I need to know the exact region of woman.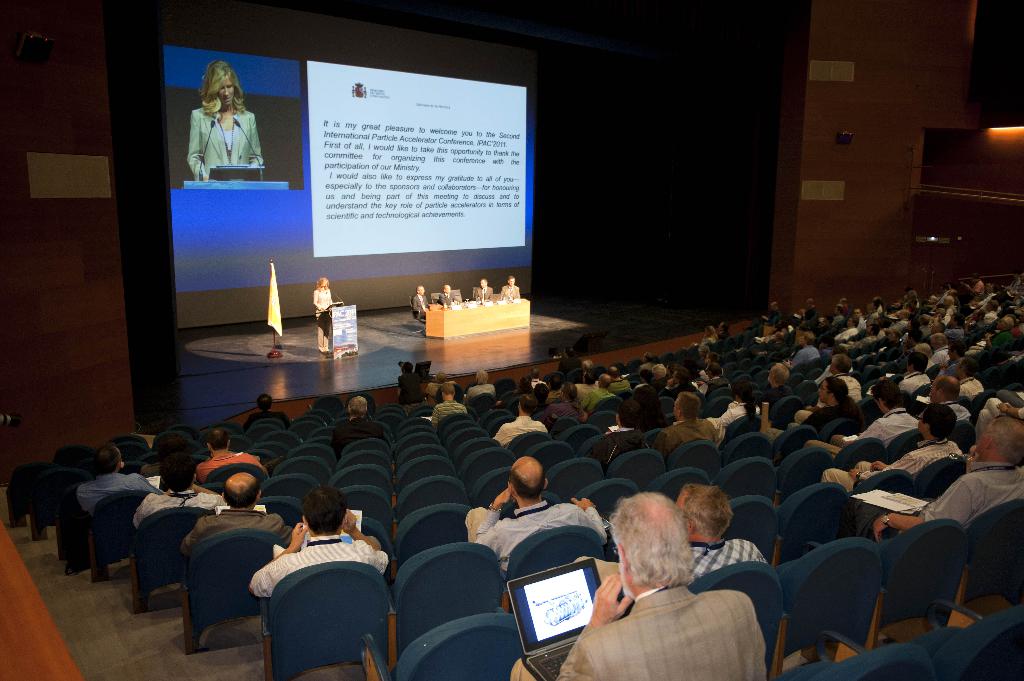
Region: 312,278,333,356.
